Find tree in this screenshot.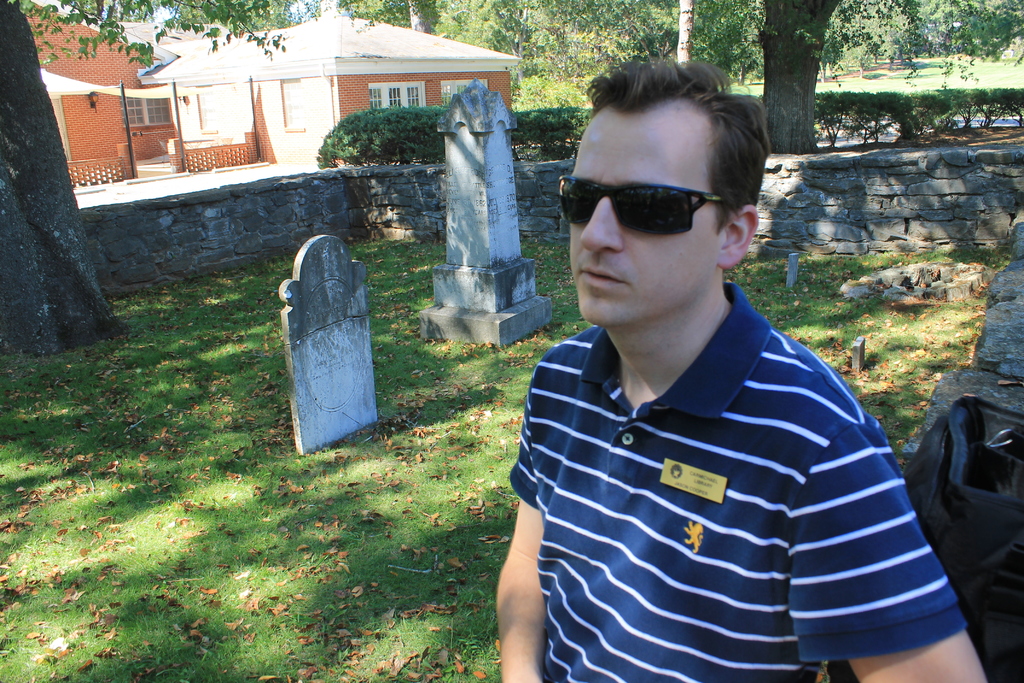
The bounding box for tree is region(159, 0, 289, 33).
